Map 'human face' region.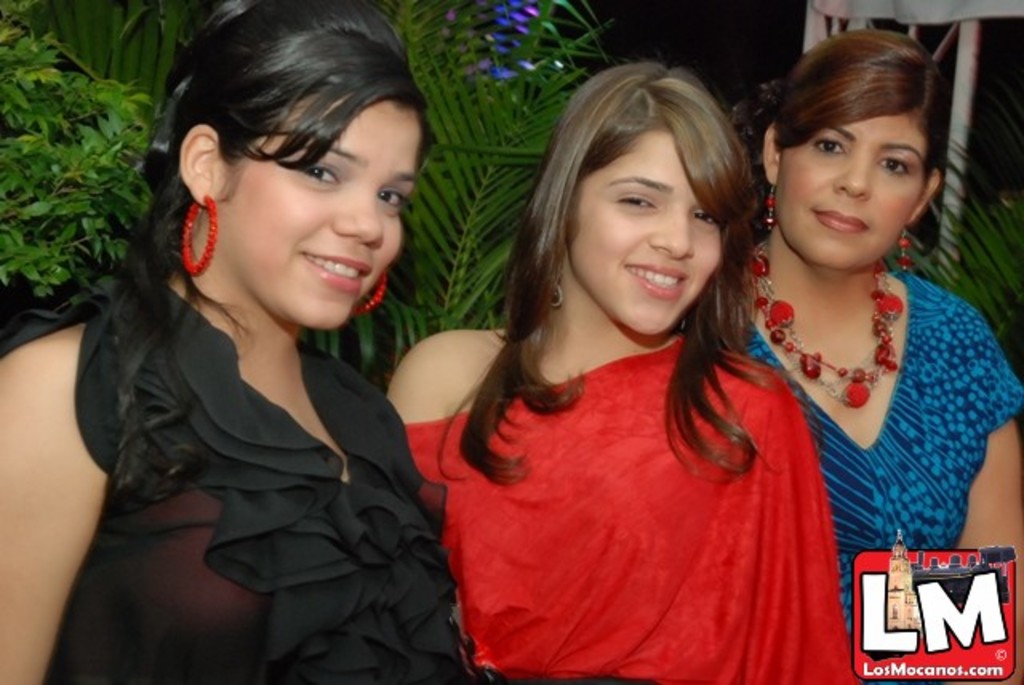
Mapped to bbox=(786, 122, 926, 266).
